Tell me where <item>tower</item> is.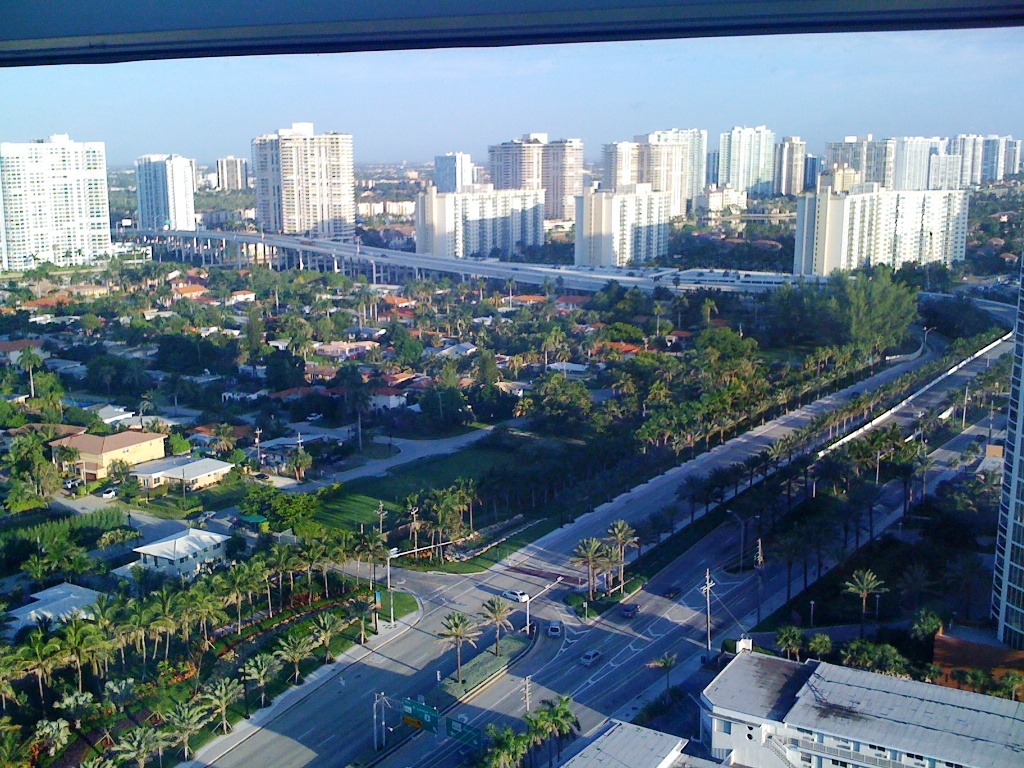
<item>tower</item> is at left=143, top=155, right=200, bottom=263.
